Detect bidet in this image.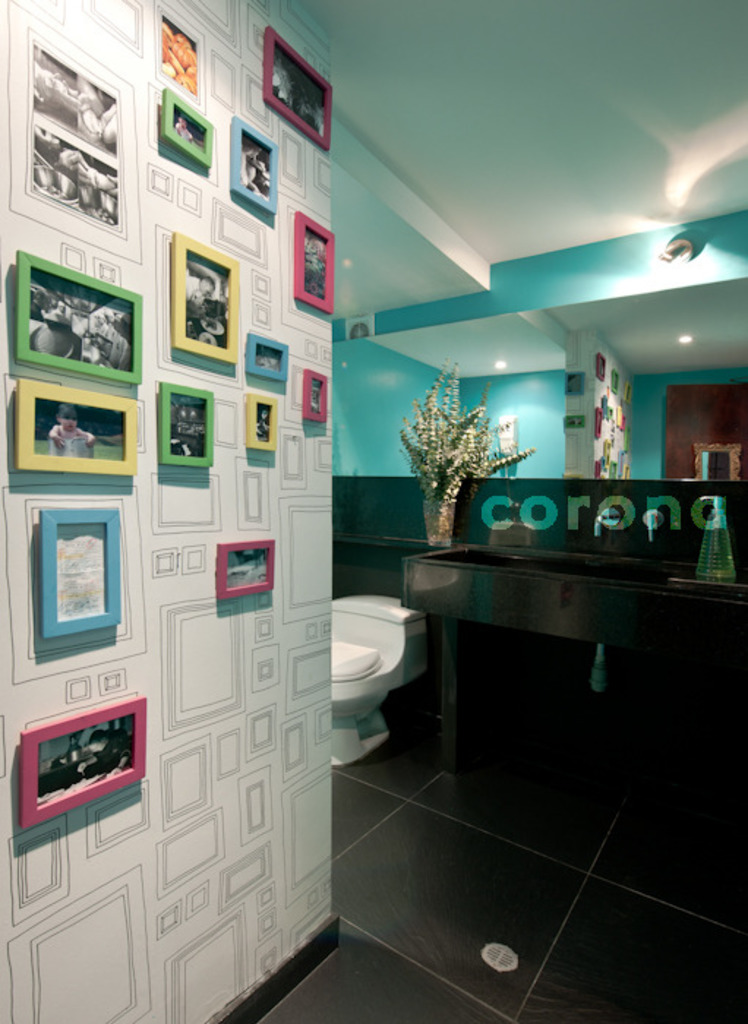
Detection: 326, 647, 386, 761.
